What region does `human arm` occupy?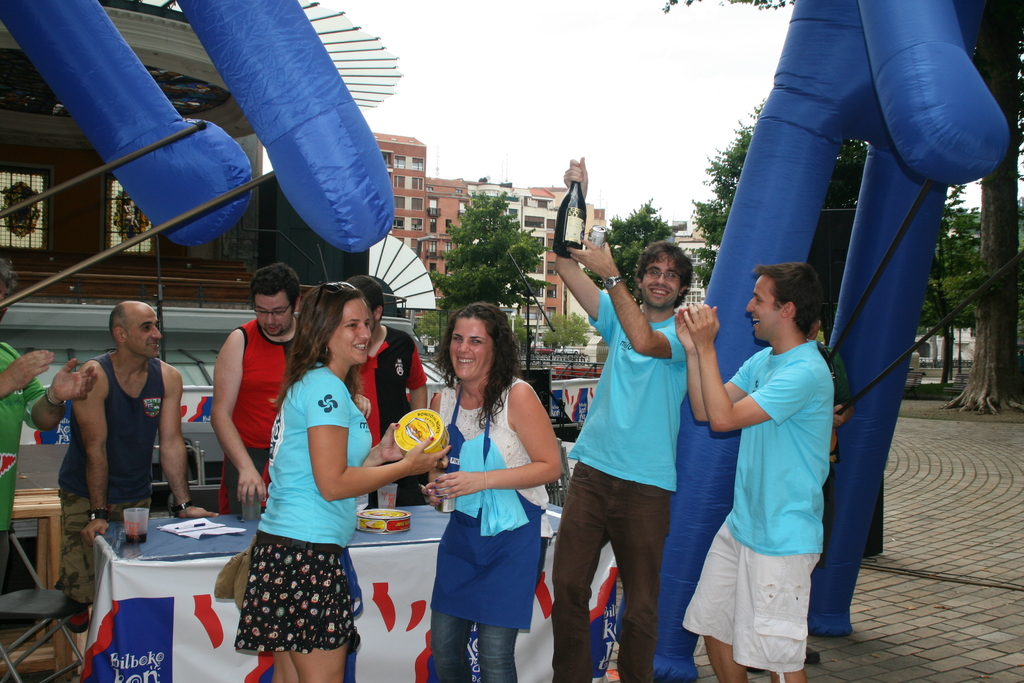
(364,417,404,470).
